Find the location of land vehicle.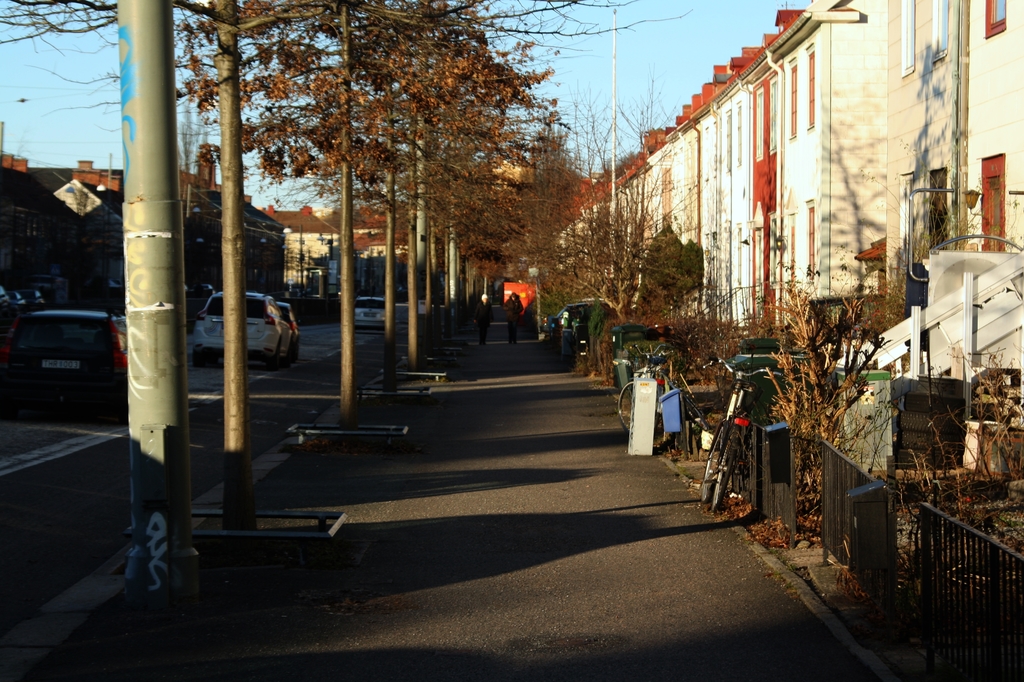
Location: (550,302,611,348).
